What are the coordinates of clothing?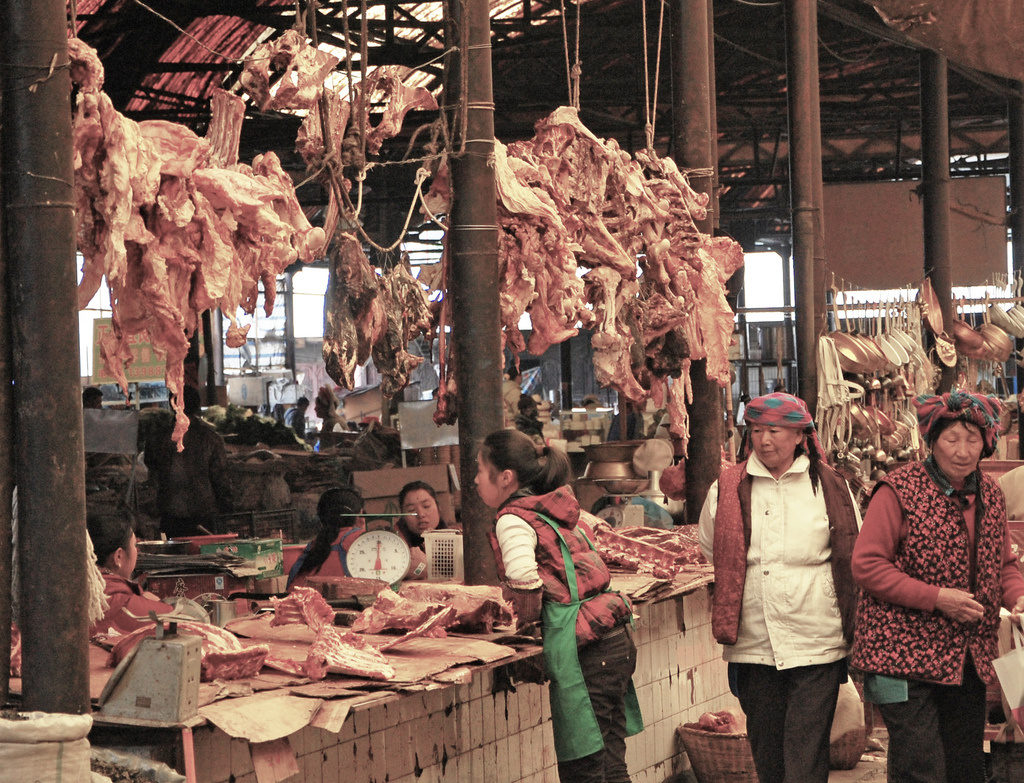
696,448,860,782.
